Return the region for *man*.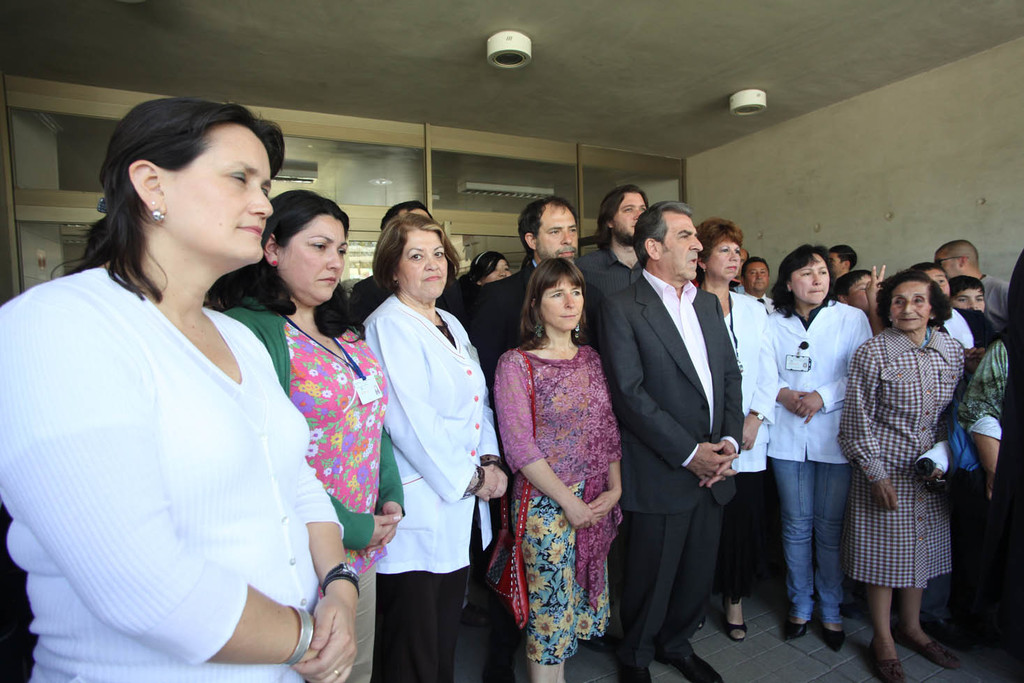
BBox(732, 251, 778, 316).
